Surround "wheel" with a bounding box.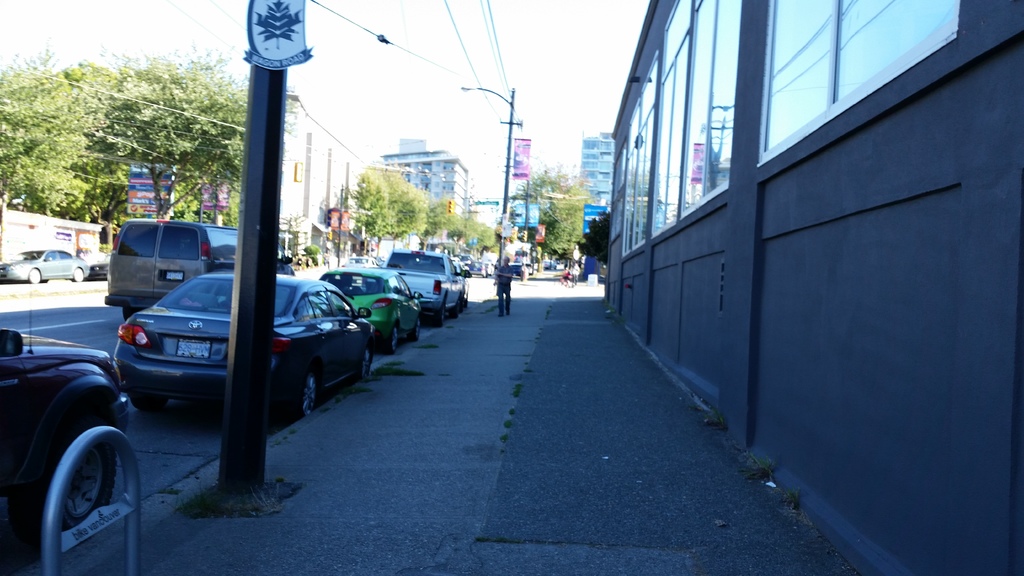
<box>410,314,424,340</box>.
